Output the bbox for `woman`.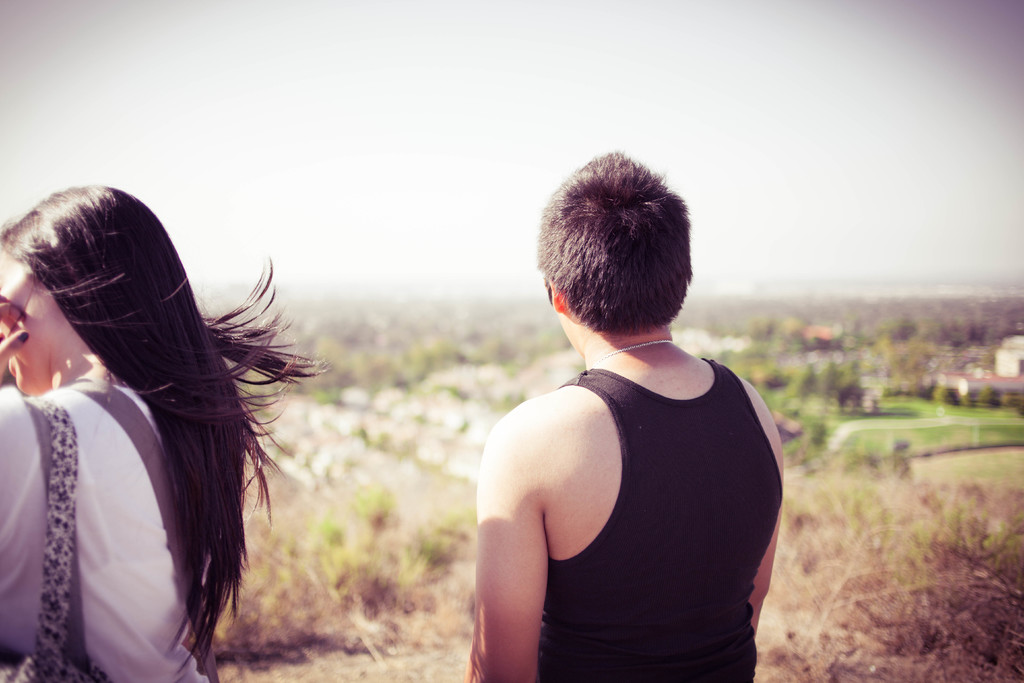
detection(0, 163, 301, 682).
